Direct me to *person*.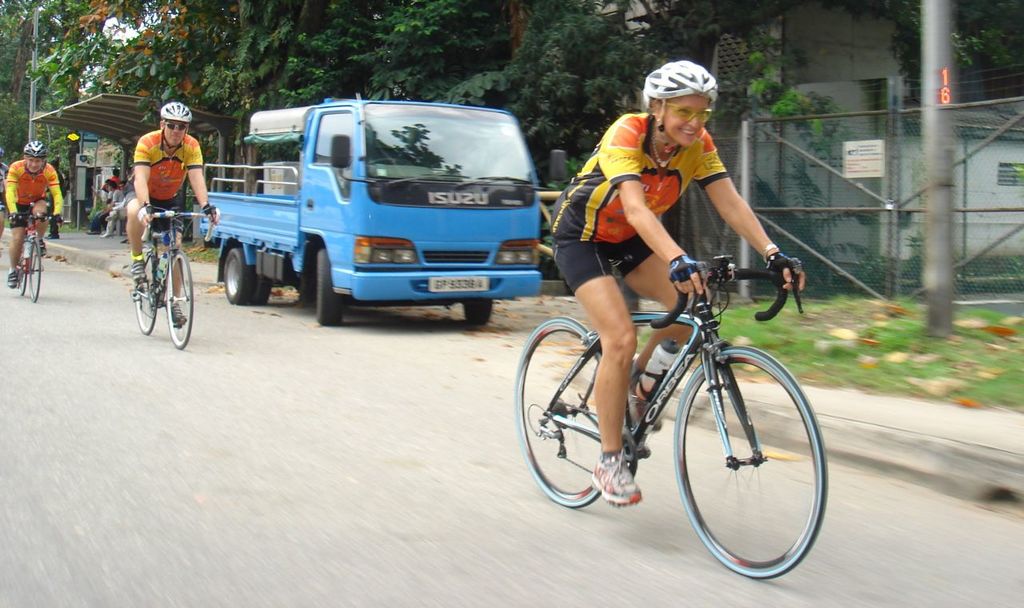
Direction: pyautogui.locateOnScreen(552, 60, 805, 509).
